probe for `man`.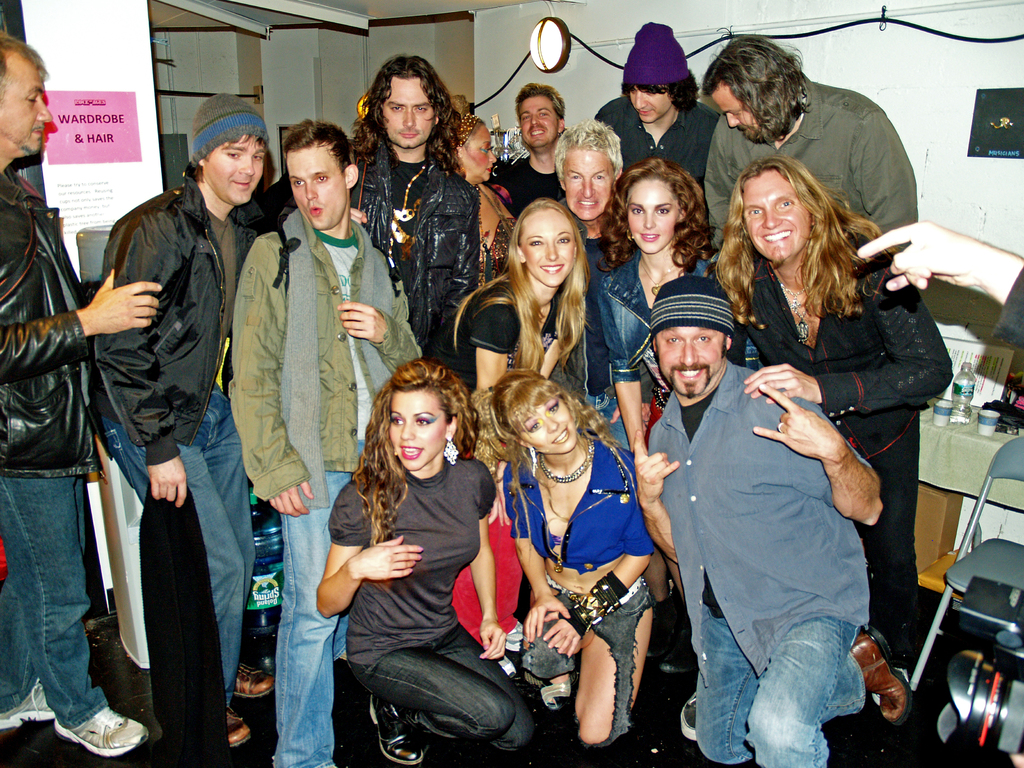
Probe result: locate(596, 22, 726, 214).
